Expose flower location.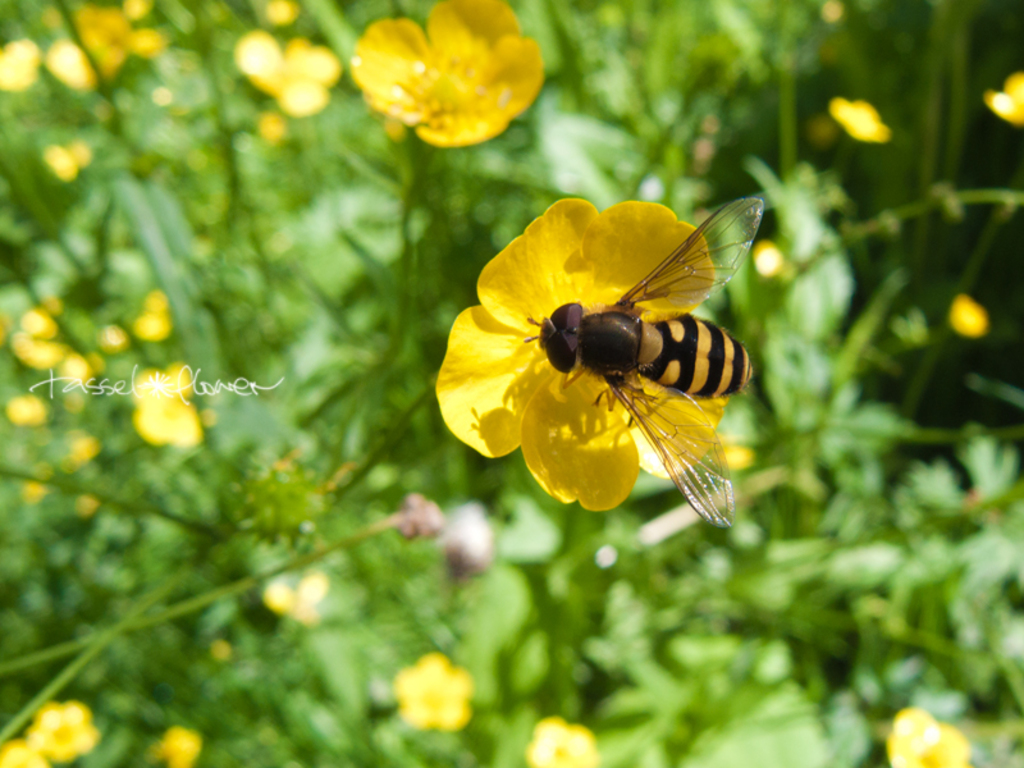
Exposed at locate(827, 92, 900, 141).
